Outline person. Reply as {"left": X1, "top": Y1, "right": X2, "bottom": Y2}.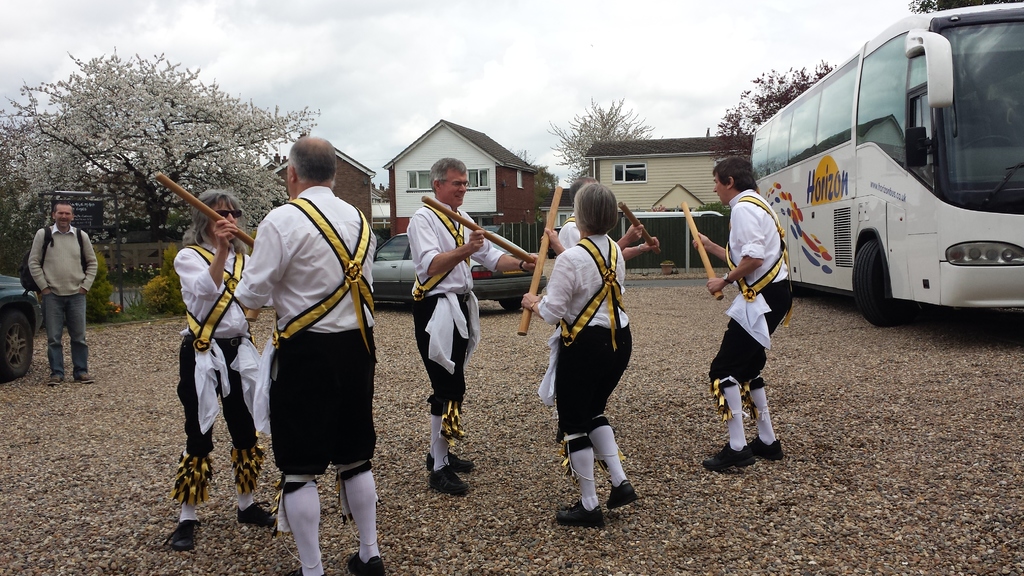
{"left": 404, "top": 152, "right": 550, "bottom": 486}.
